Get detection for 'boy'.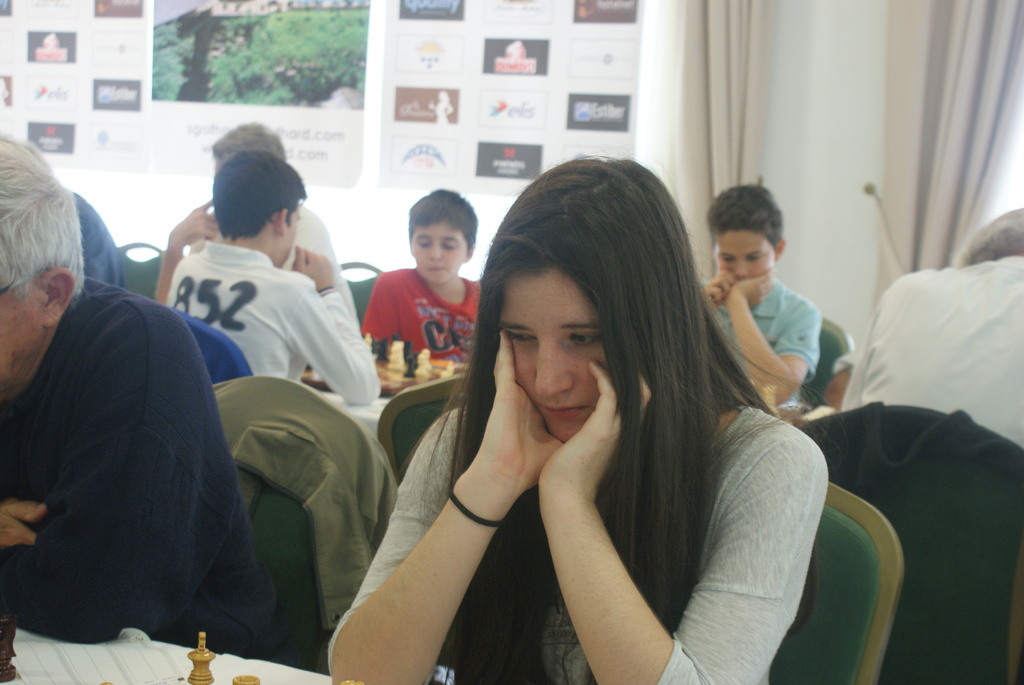
Detection: x1=694 y1=174 x2=822 y2=412.
